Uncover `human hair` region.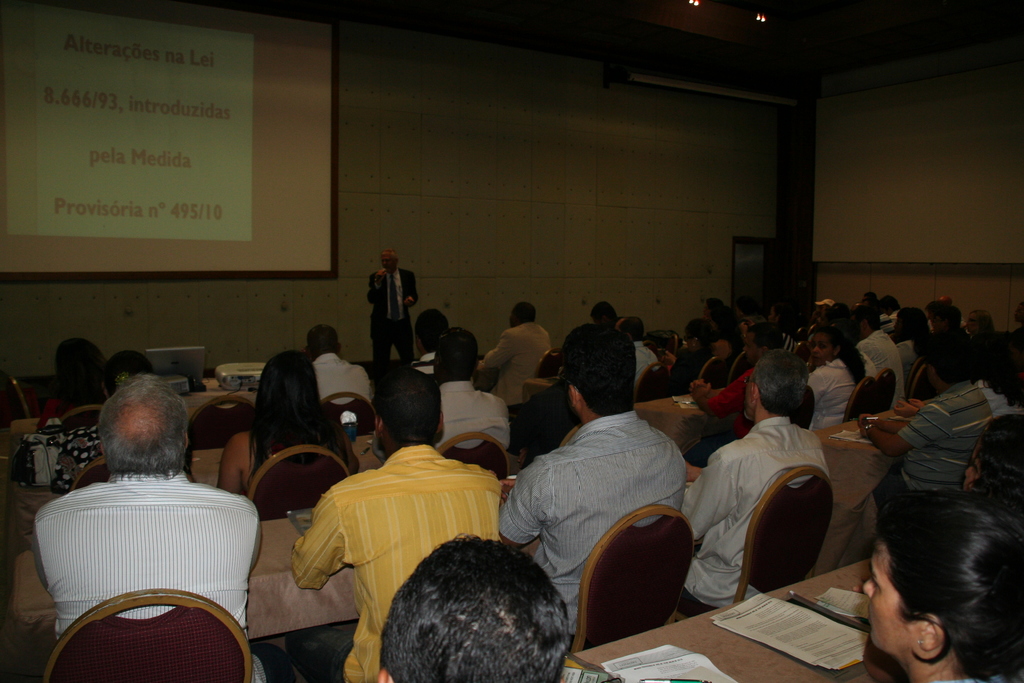
Uncovered: bbox=(368, 361, 445, 445).
